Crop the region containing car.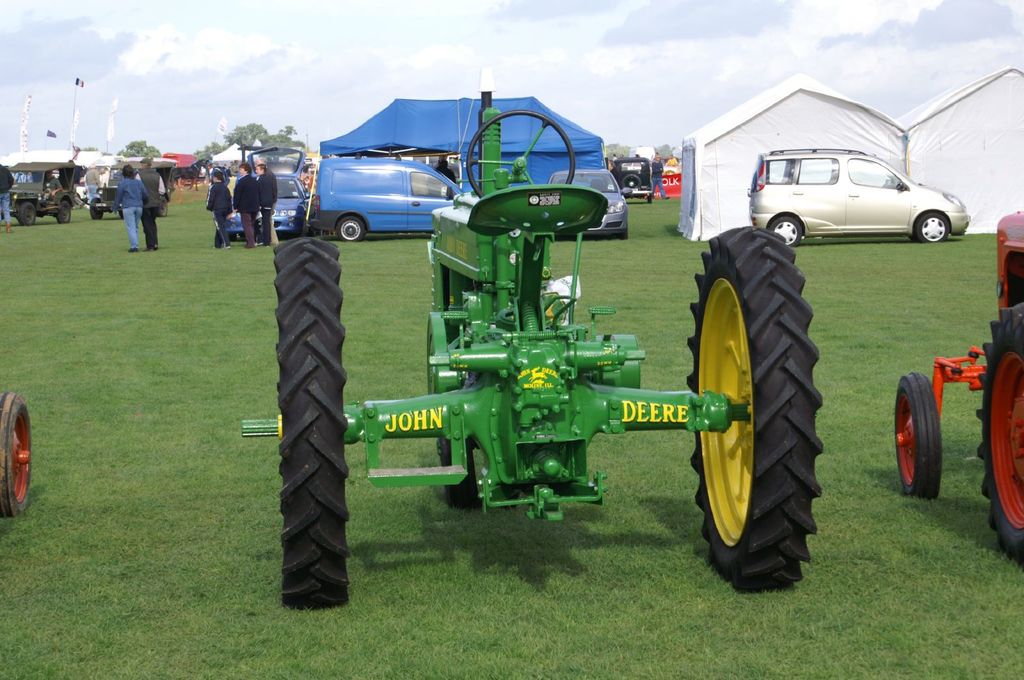
Crop region: 541,166,632,239.
